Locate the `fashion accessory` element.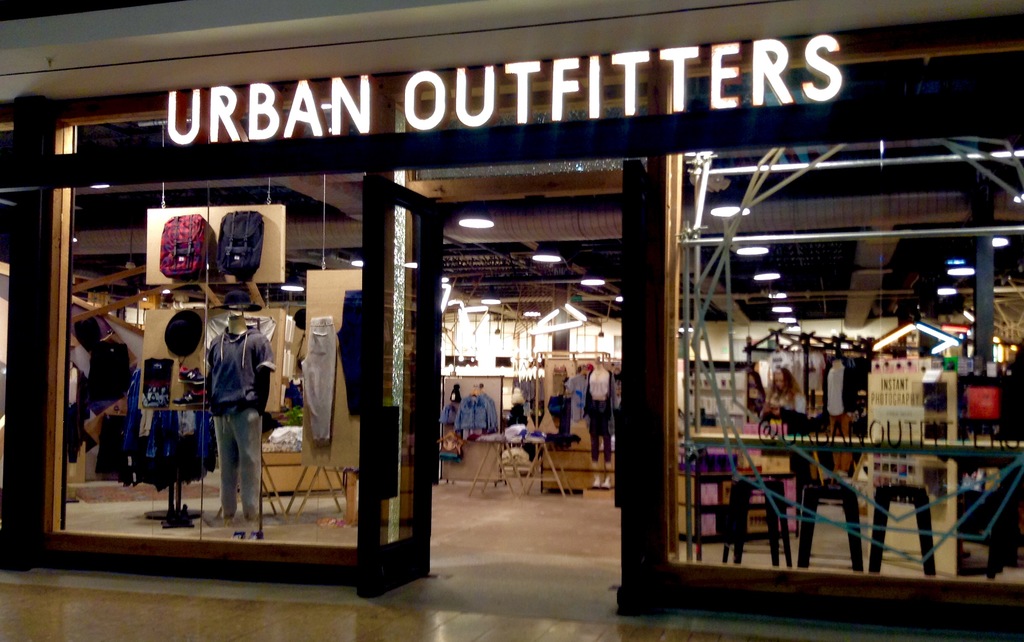
Element bbox: [left=178, top=363, right=204, bottom=383].
